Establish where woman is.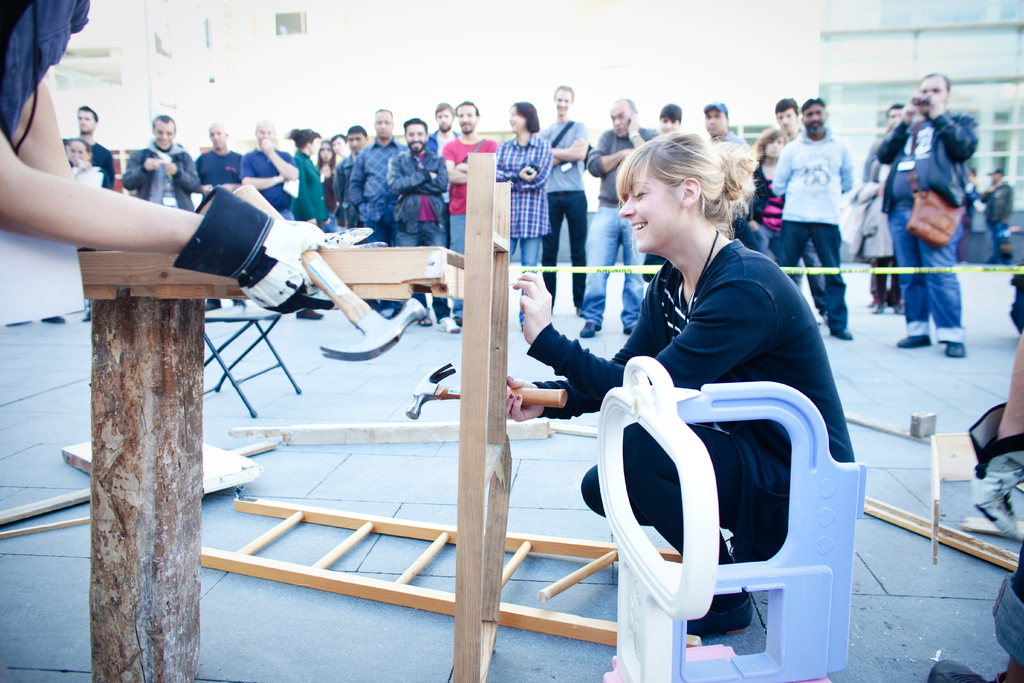
Established at BBox(283, 125, 335, 234).
